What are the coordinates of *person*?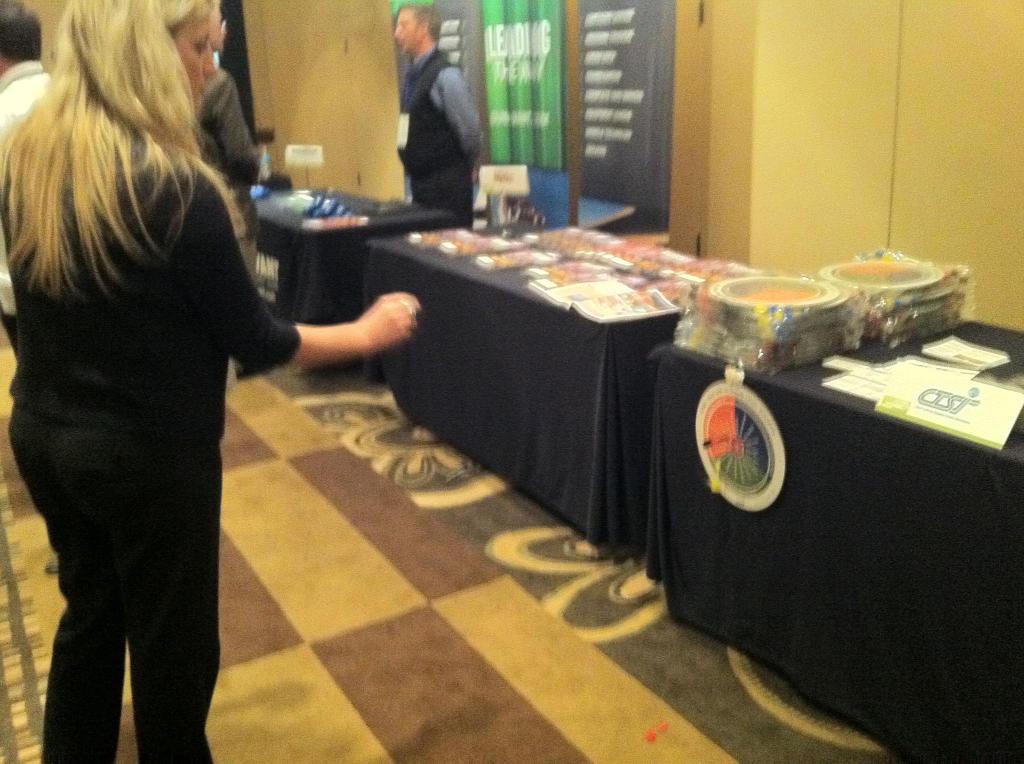
<region>0, 0, 60, 575</region>.
